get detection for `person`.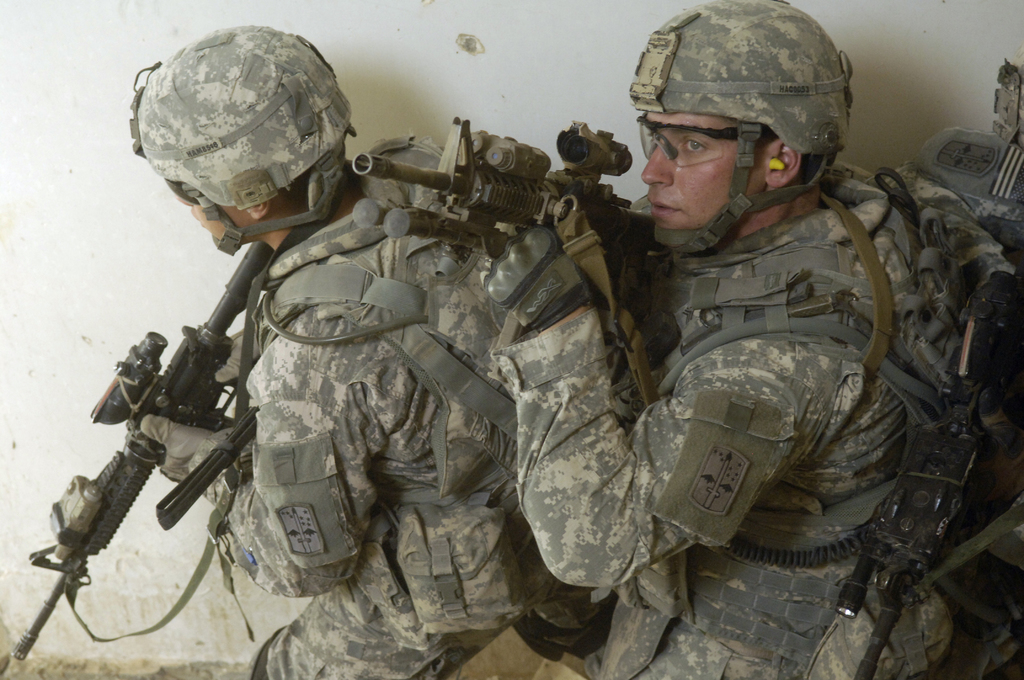
Detection: 397 0 998 679.
